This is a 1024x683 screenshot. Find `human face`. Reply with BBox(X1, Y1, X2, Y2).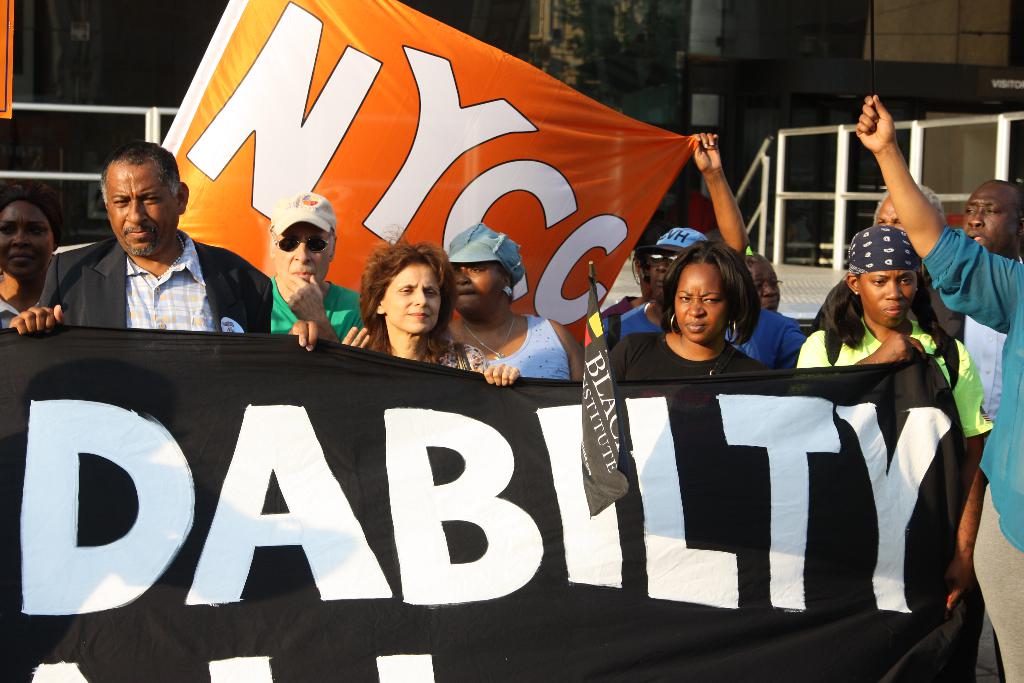
BBox(676, 262, 729, 341).
